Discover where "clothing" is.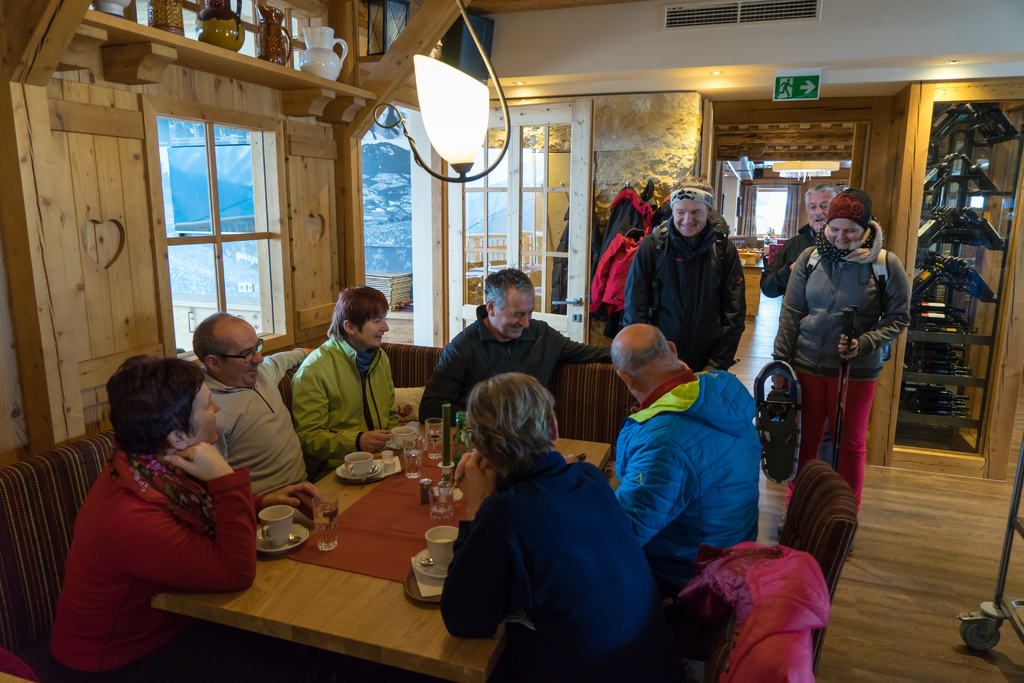
Discovered at crop(621, 218, 745, 365).
